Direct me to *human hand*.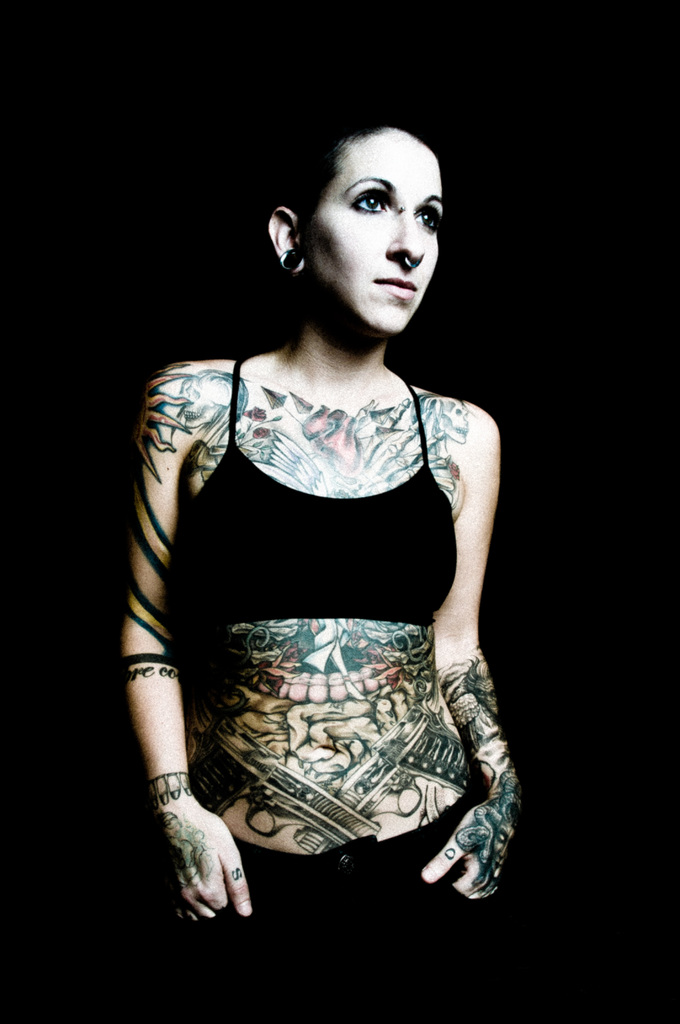
Direction: BBox(159, 801, 255, 927).
